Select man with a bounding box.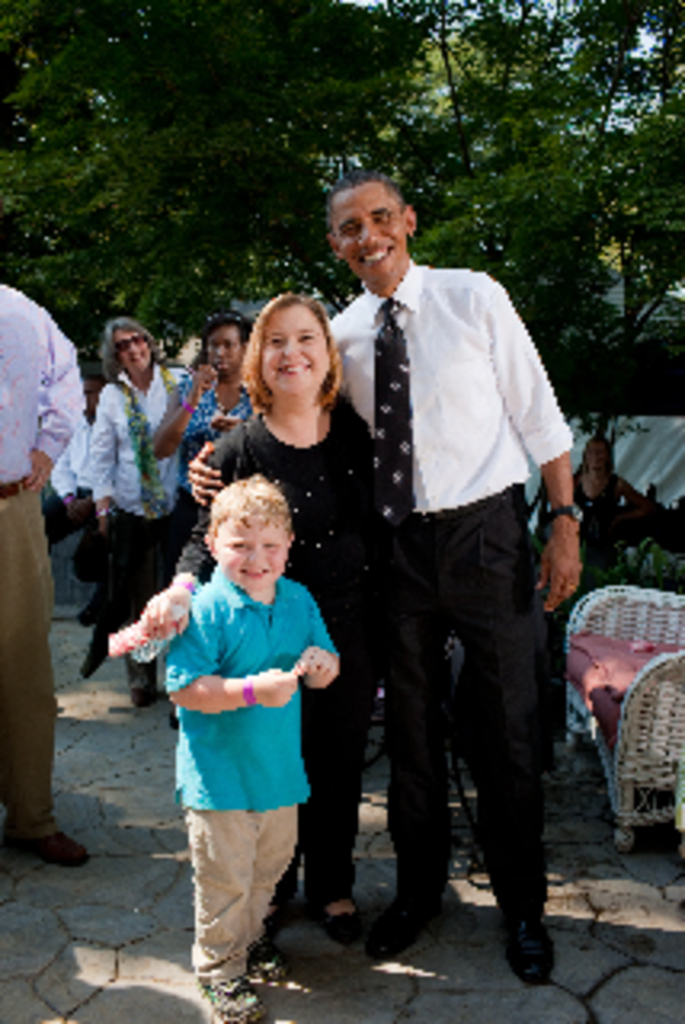
<region>154, 310, 256, 470</region>.
